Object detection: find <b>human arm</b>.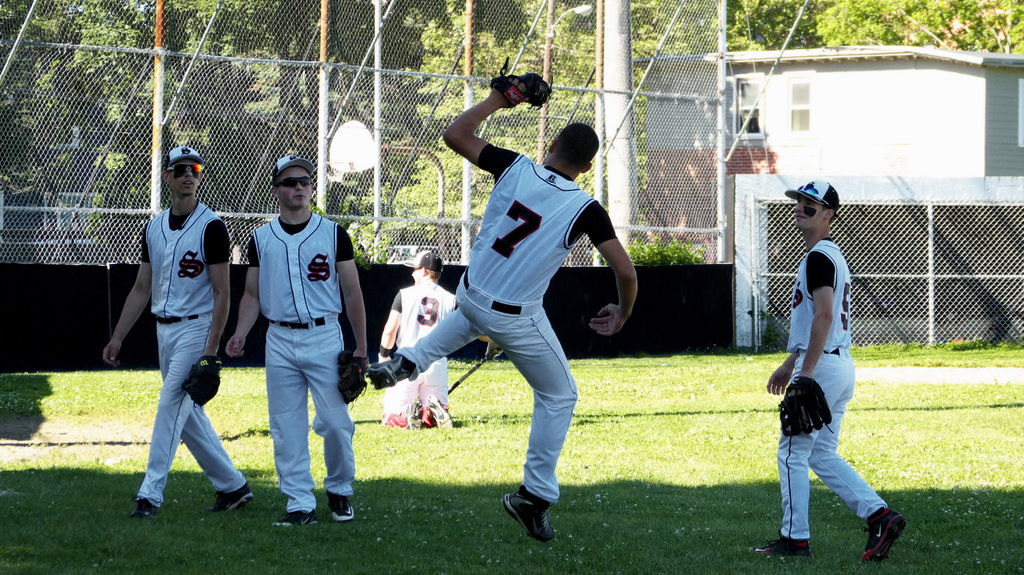
pyautogui.locateOnScreen(452, 290, 495, 344).
